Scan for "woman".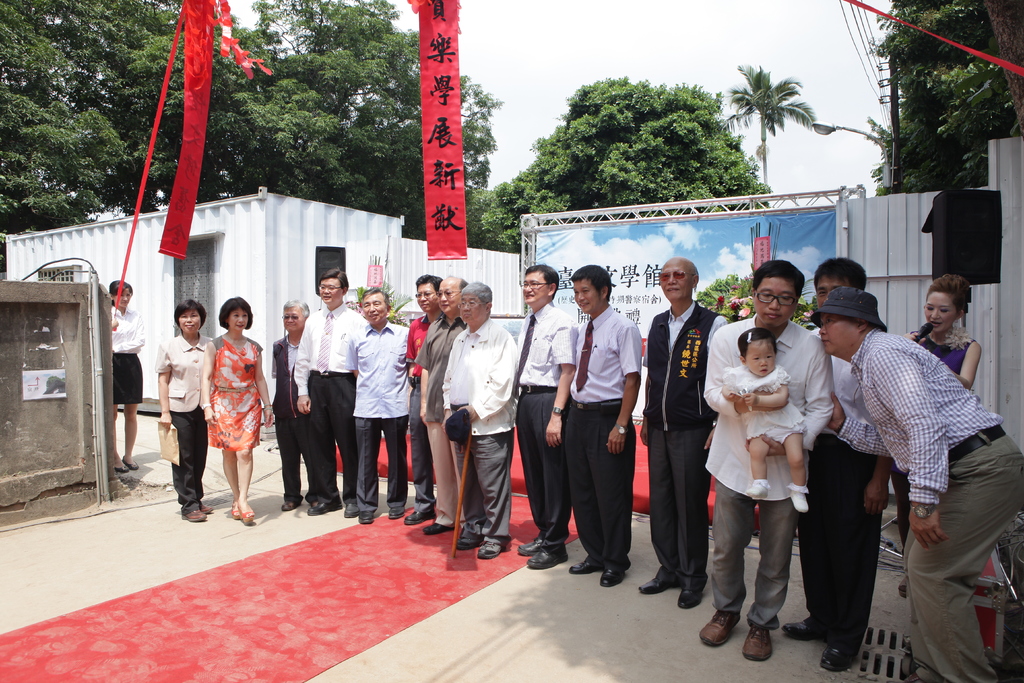
Scan result: x1=157 y1=305 x2=218 y2=522.
